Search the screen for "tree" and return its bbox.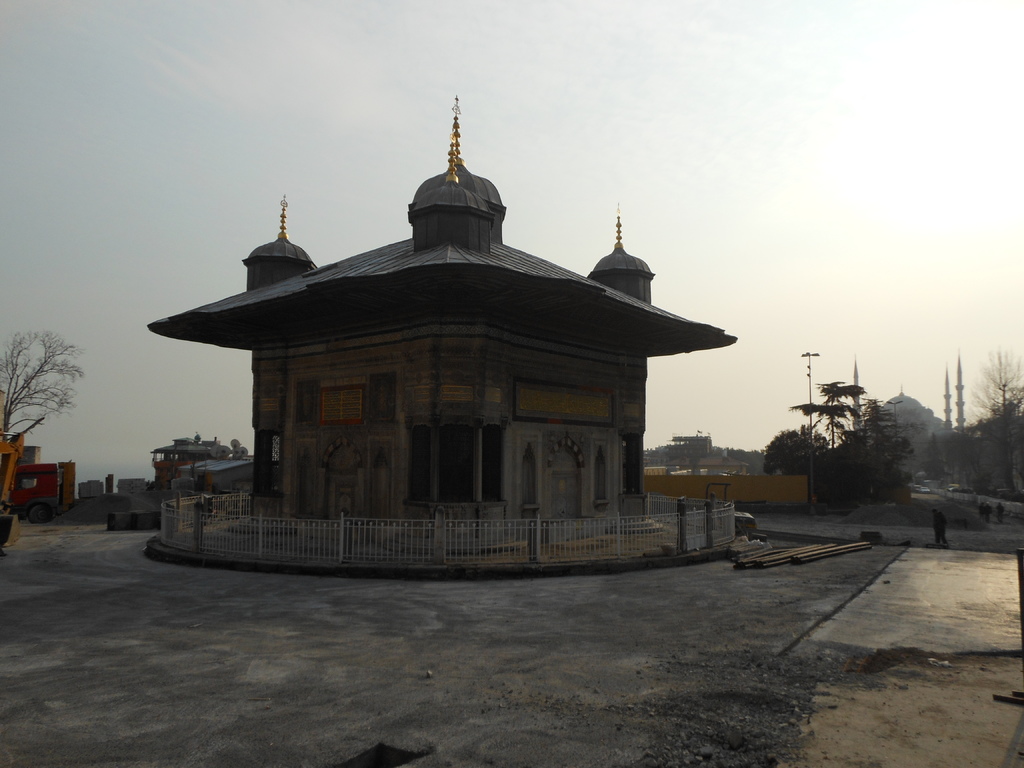
Found: region(846, 394, 916, 496).
